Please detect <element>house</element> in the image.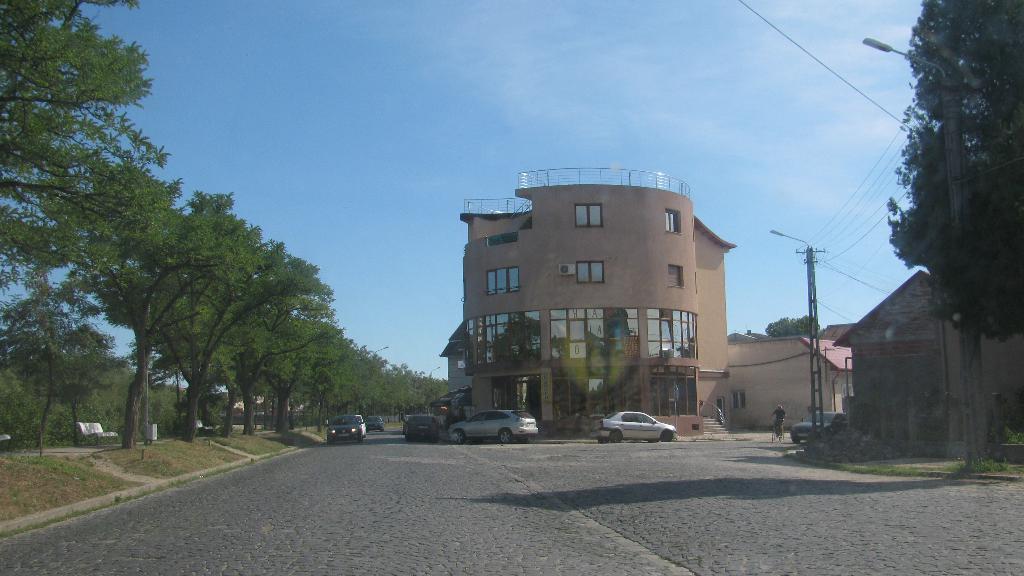
bbox=[724, 335, 855, 433].
